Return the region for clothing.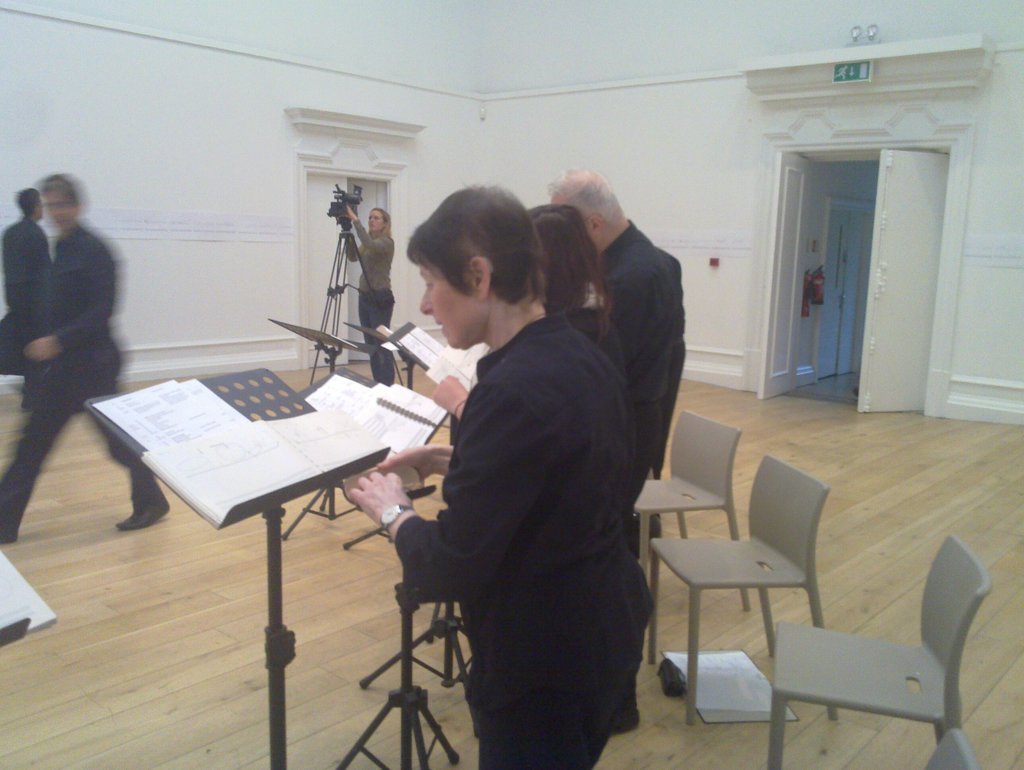
pyautogui.locateOnScreen(3, 210, 56, 406).
